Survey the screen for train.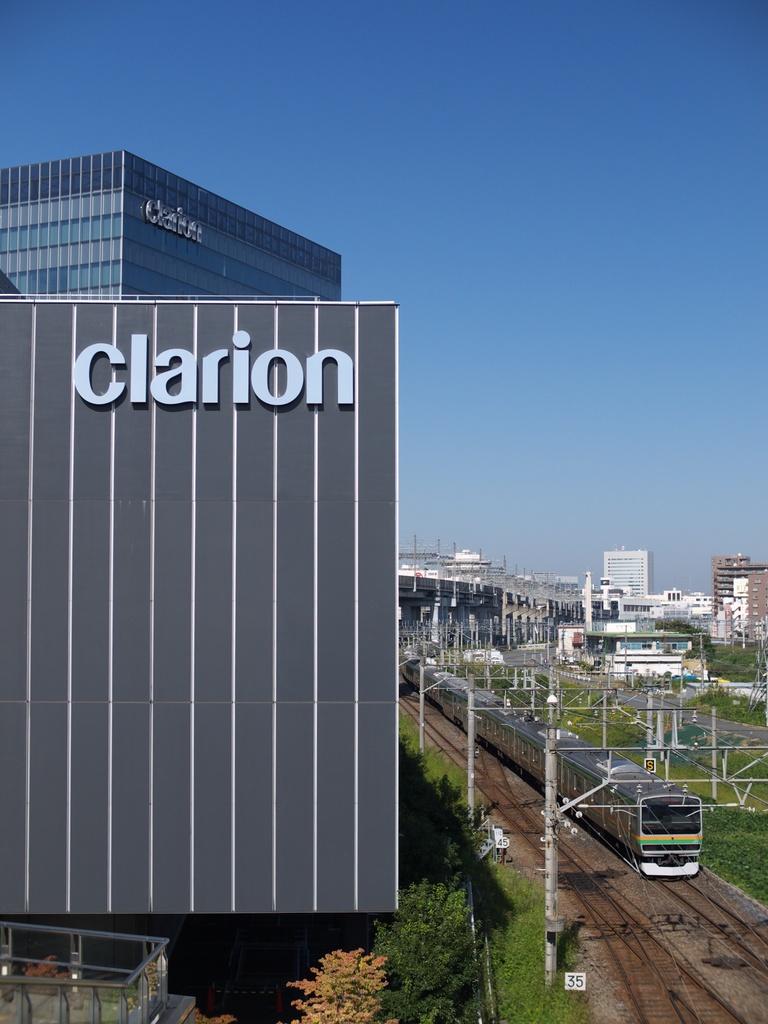
Survey found: 397/646/707/878.
